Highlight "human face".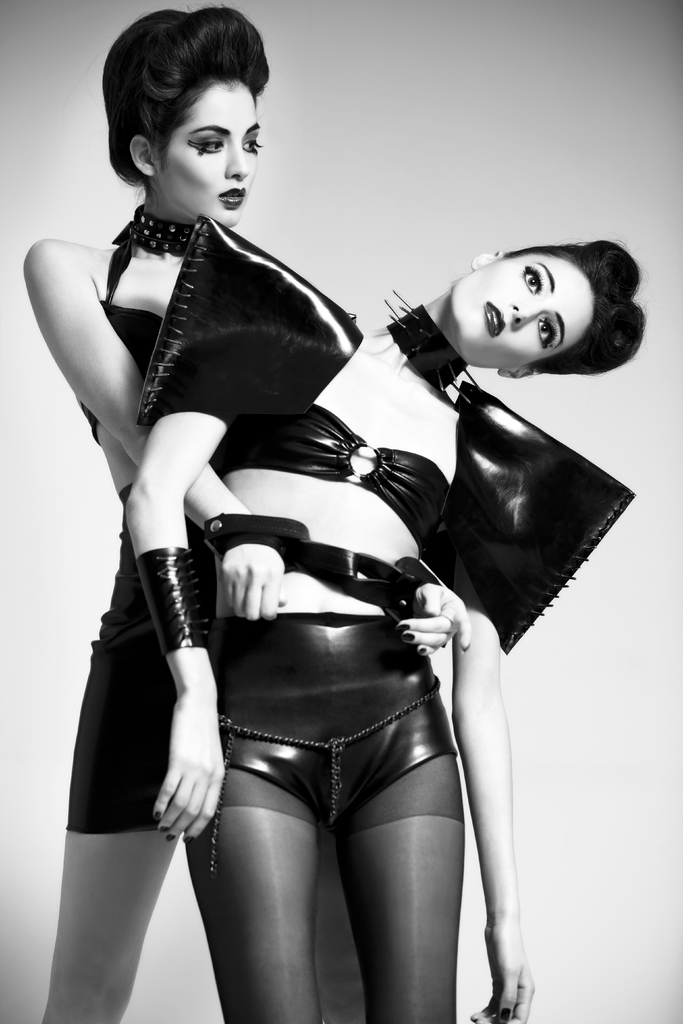
Highlighted region: left=160, top=73, right=258, bottom=221.
